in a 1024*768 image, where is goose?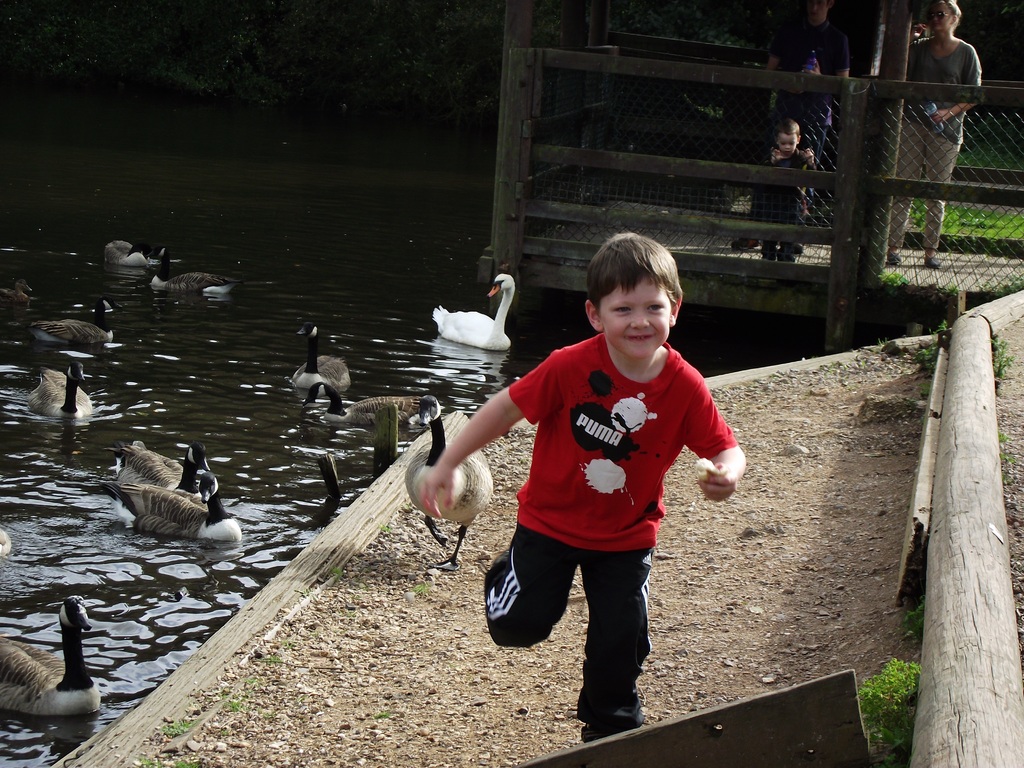
[left=34, top=362, right=96, bottom=418].
